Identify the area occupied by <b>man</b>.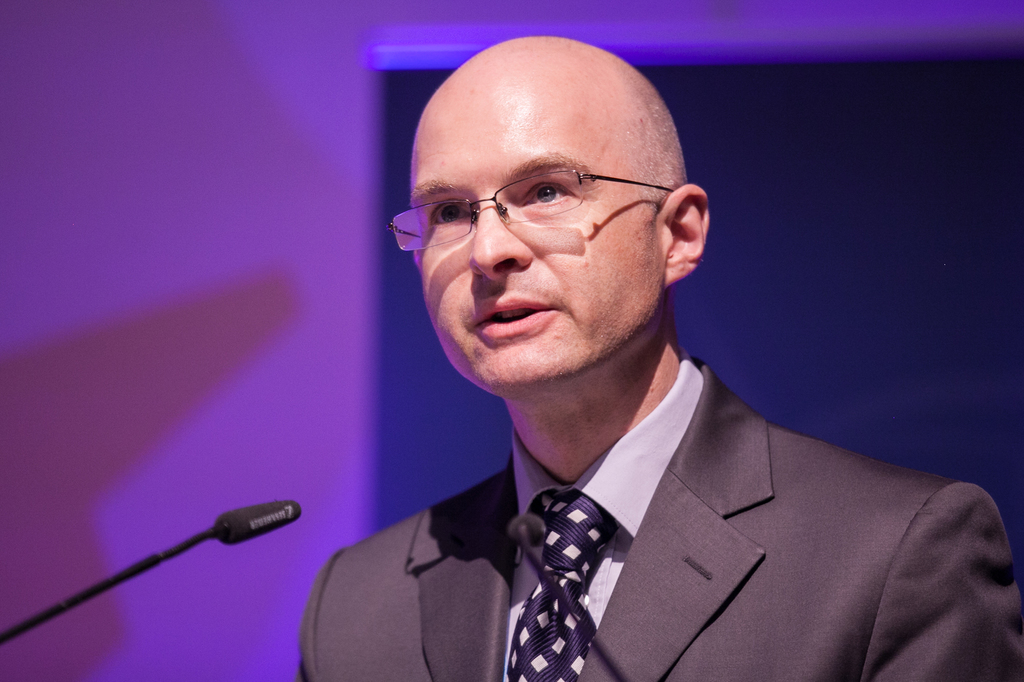
Area: (x1=296, y1=56, x2=1001, y2=669).
